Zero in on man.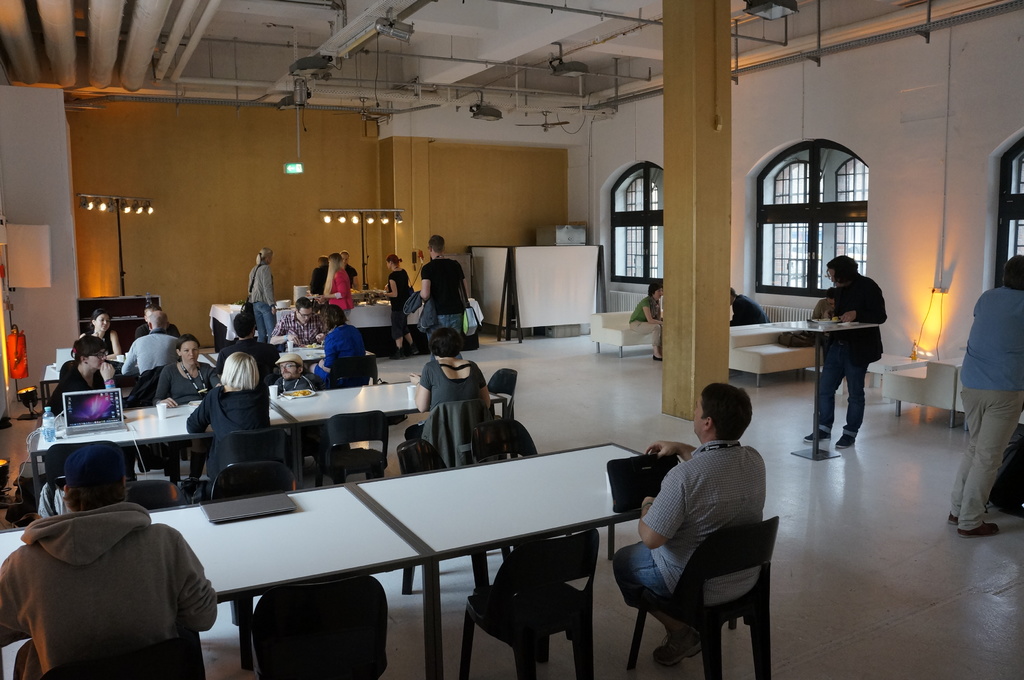
Zeroed in: region(3, 455, 216, 670).
